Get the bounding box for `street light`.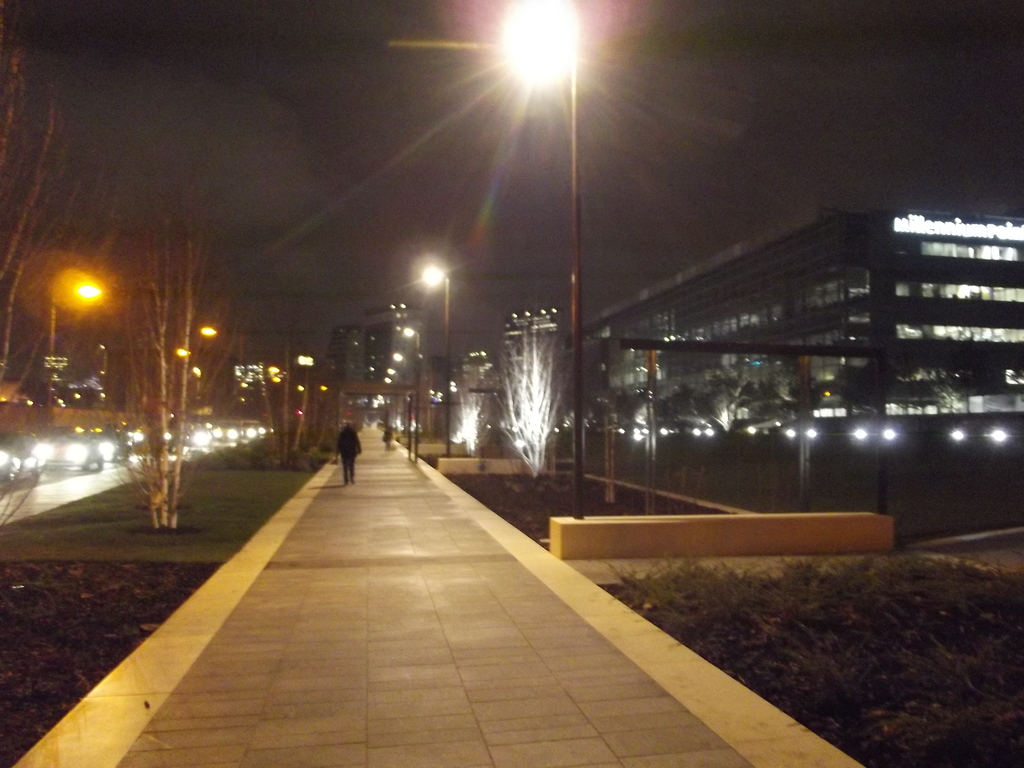
(381, 374, 399, 436).
